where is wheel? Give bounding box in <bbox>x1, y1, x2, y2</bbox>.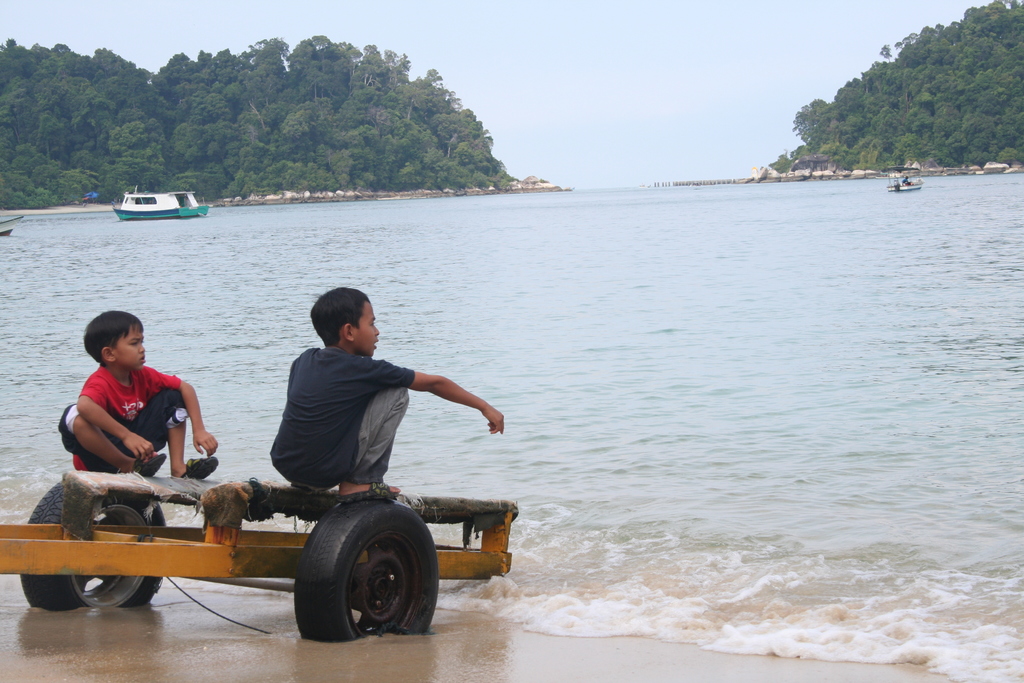
<bbox>287, 510, 423, 648</bbox>.
